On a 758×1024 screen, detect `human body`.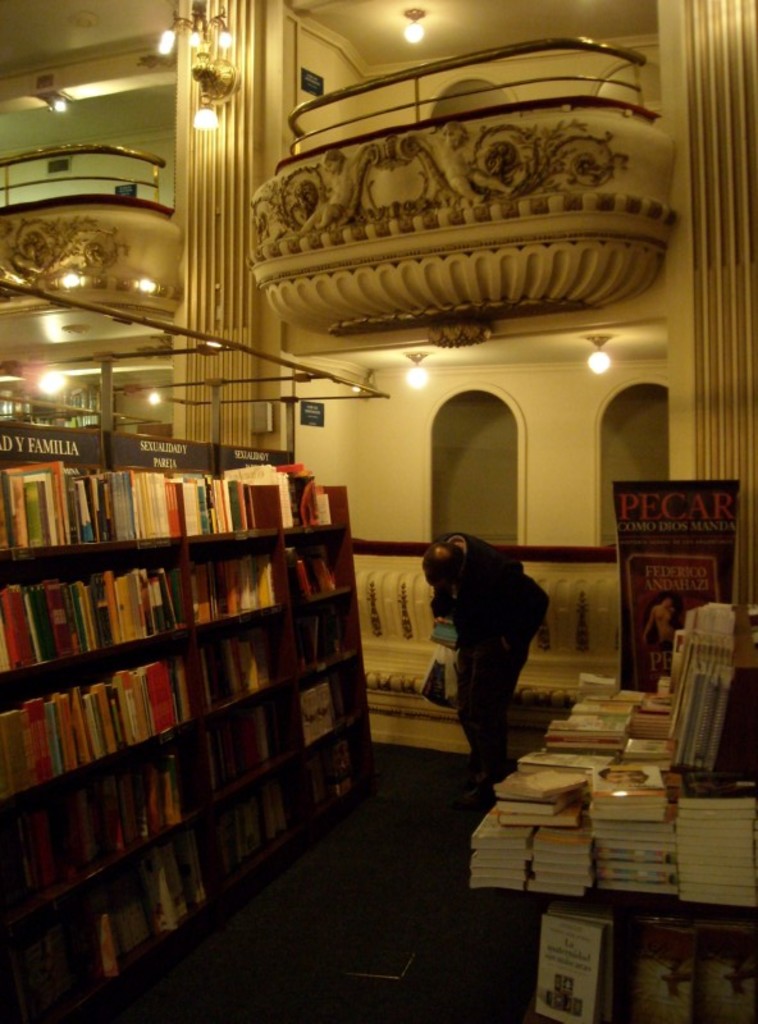
x1=639, y1=605, x2=680, y2=646.
